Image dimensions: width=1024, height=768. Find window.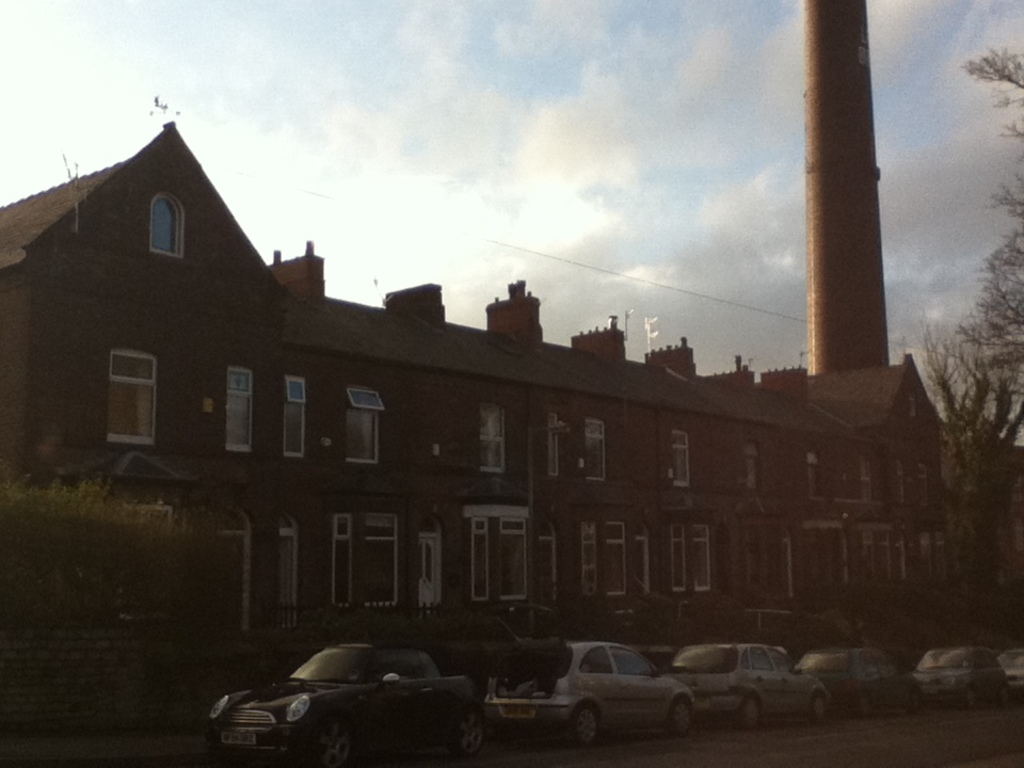
<bbox>467, 476, 539, 598</bbox>.
